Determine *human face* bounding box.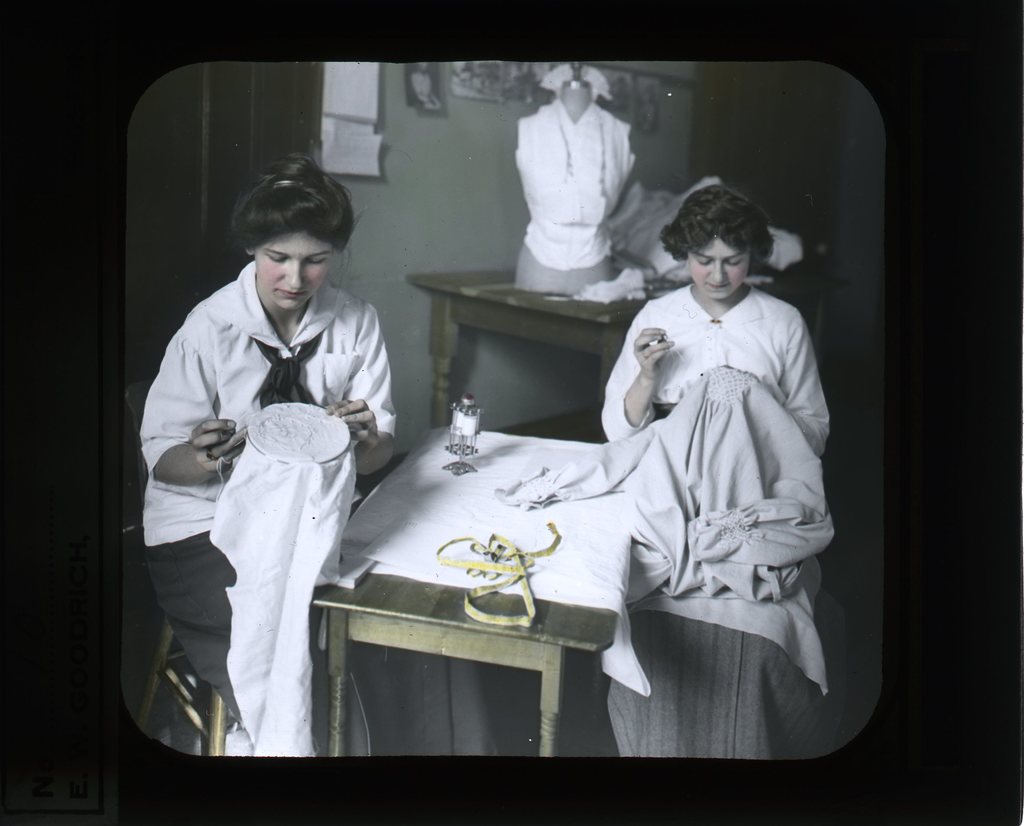
Determined: 685/237/748/301.
